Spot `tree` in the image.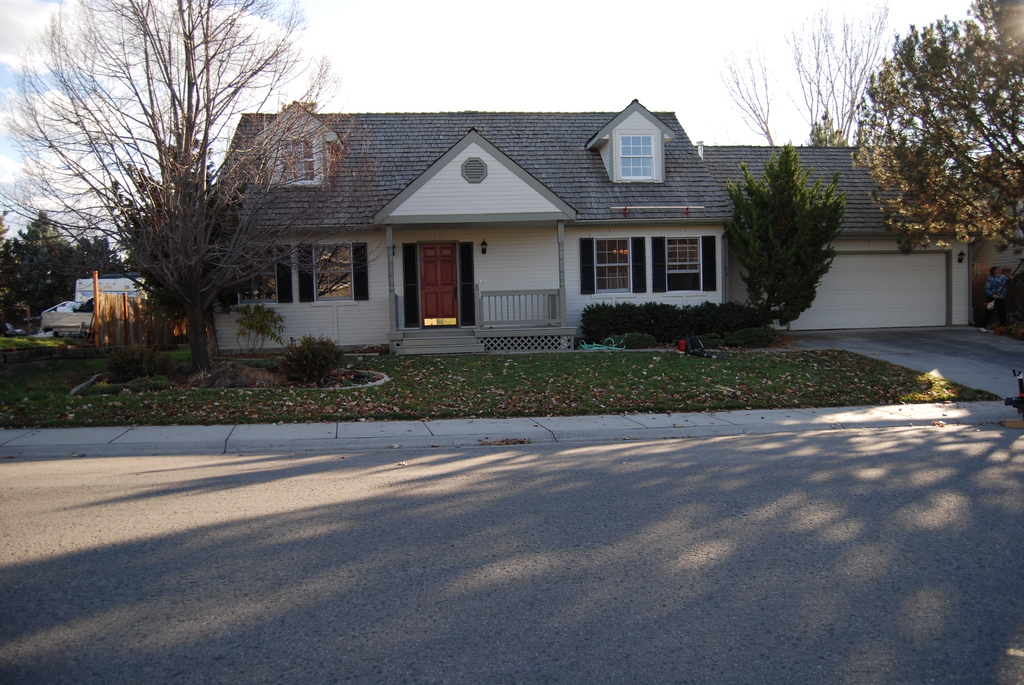
`tree` found at 0, 0, 359, 373.
